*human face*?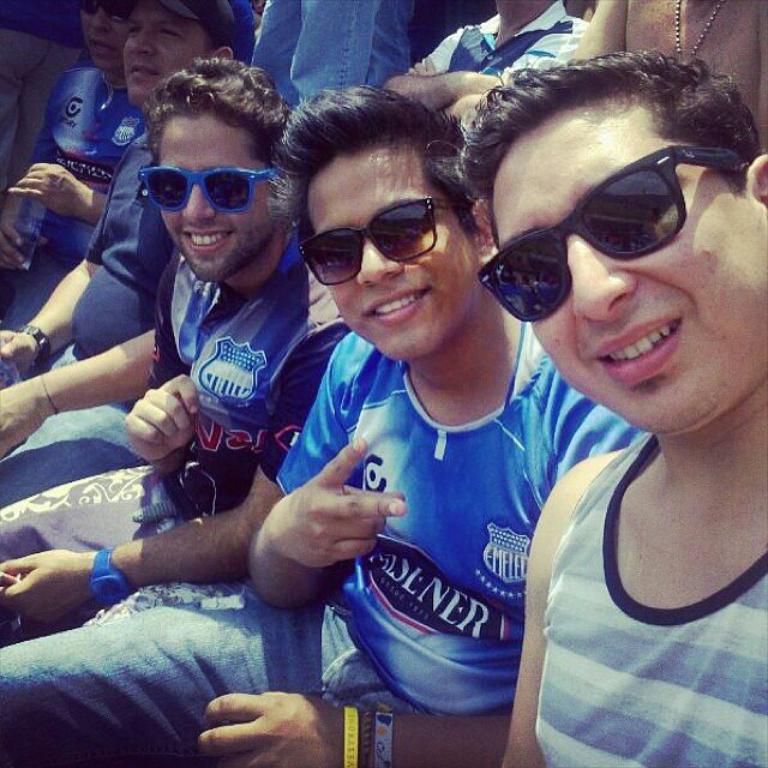
box(149, 108, 264, 290)
